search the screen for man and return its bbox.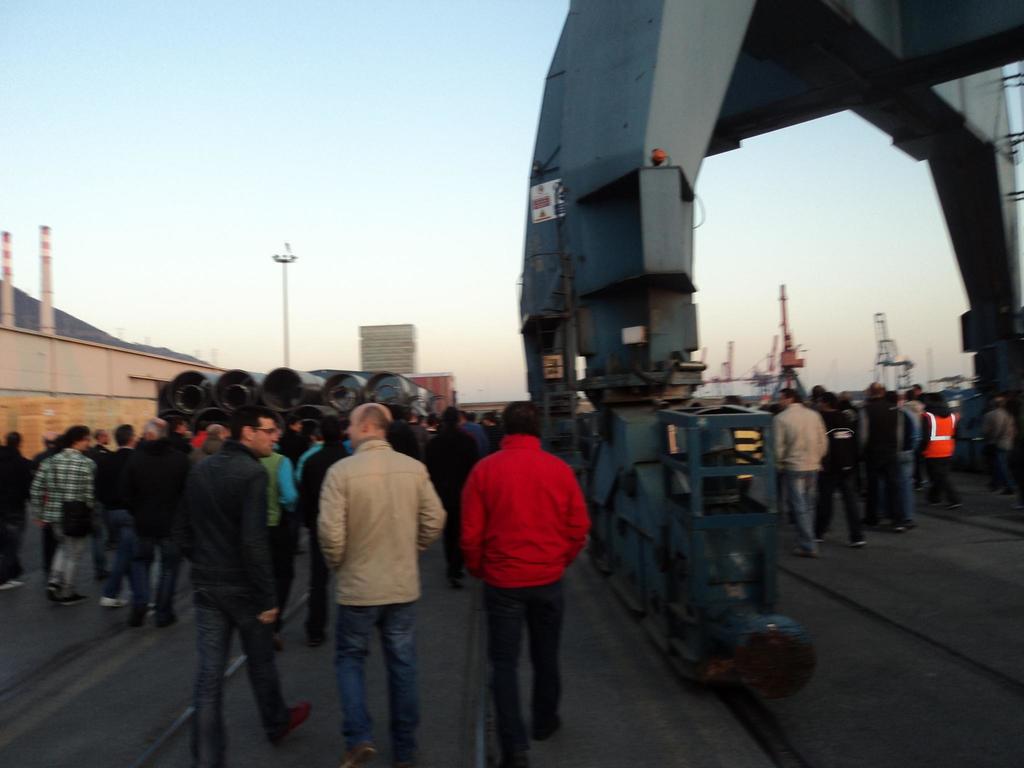
Found: detection(0, 435, 38, 590).
